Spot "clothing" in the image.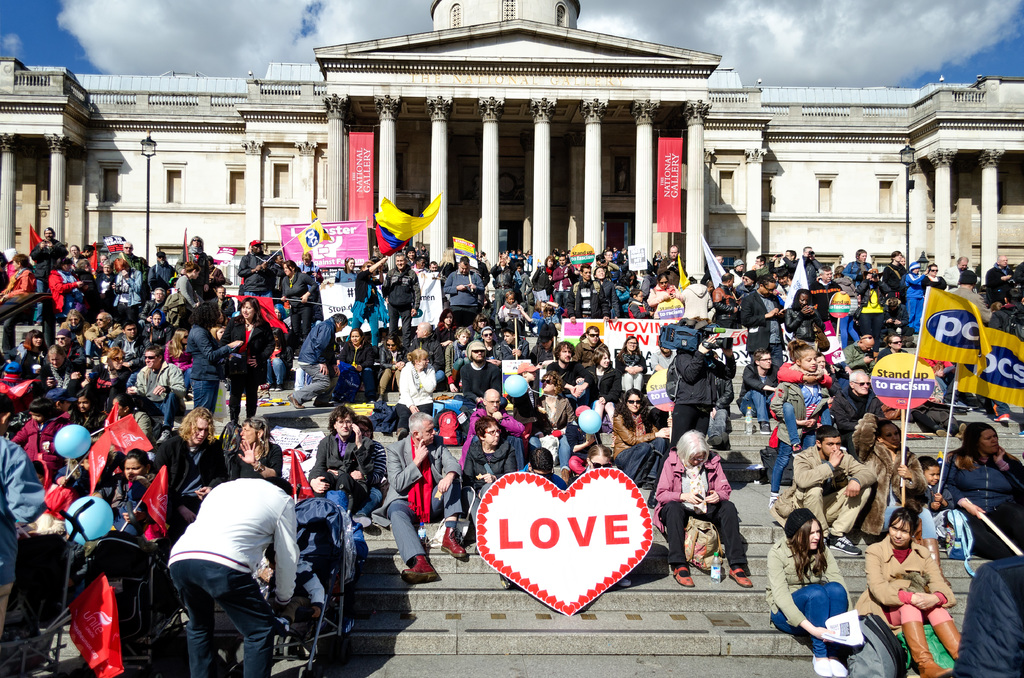
"clothing" found at {"left": 827, "top": 383, "right": 886, "bottom": 440}.
